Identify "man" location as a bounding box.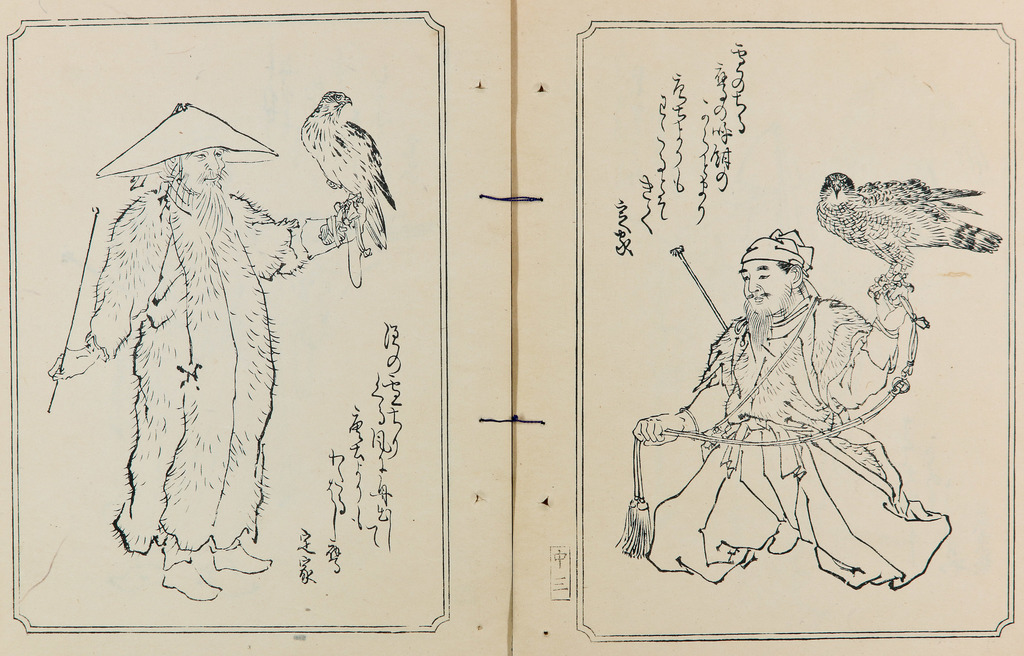
(left=50, top=99, right=365, bottom=600).
